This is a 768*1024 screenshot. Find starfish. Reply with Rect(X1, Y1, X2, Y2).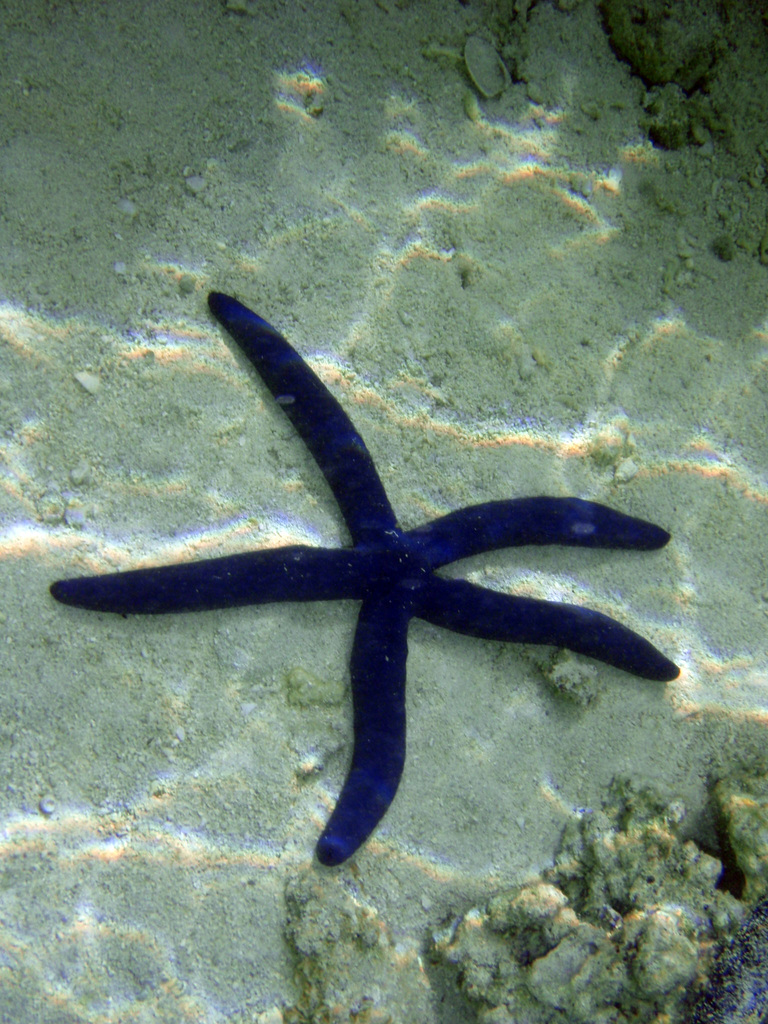
Rect(52, 288, 677, 865).
